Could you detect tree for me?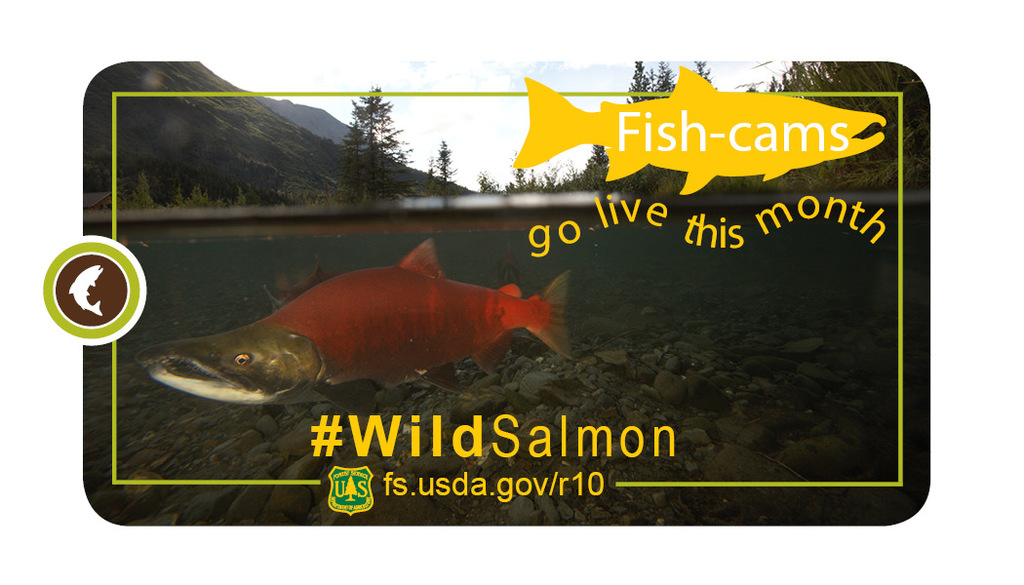
Detection result: 620/58/712/103.
